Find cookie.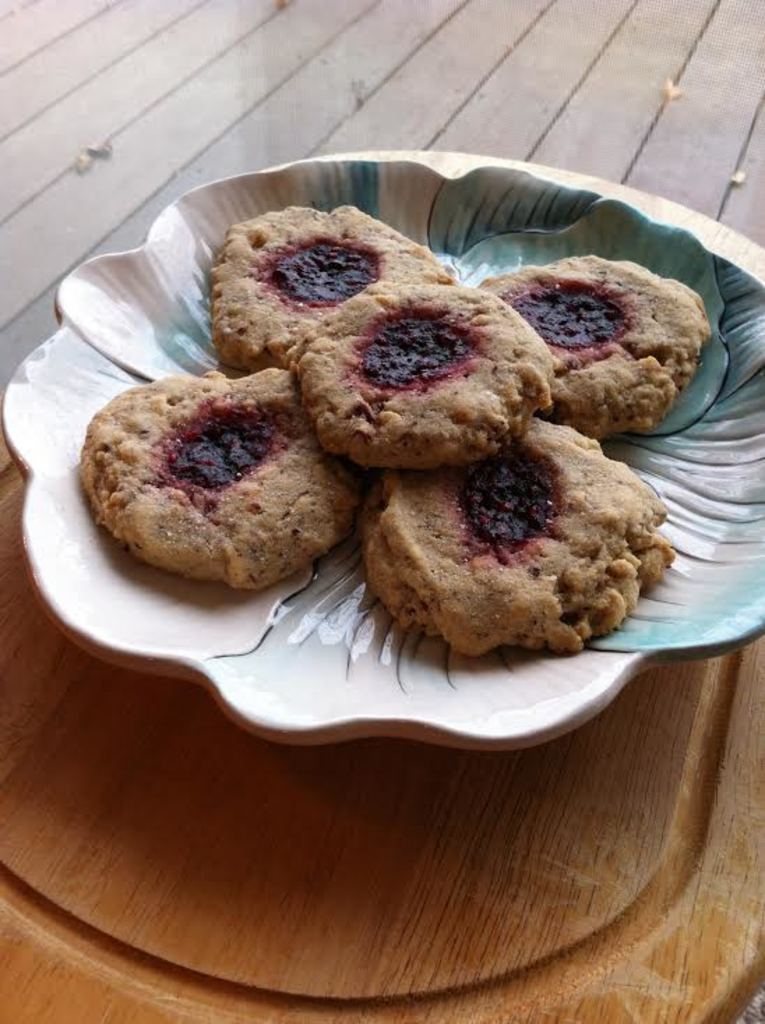
left=355, top=412, right=673, bottom=657.
